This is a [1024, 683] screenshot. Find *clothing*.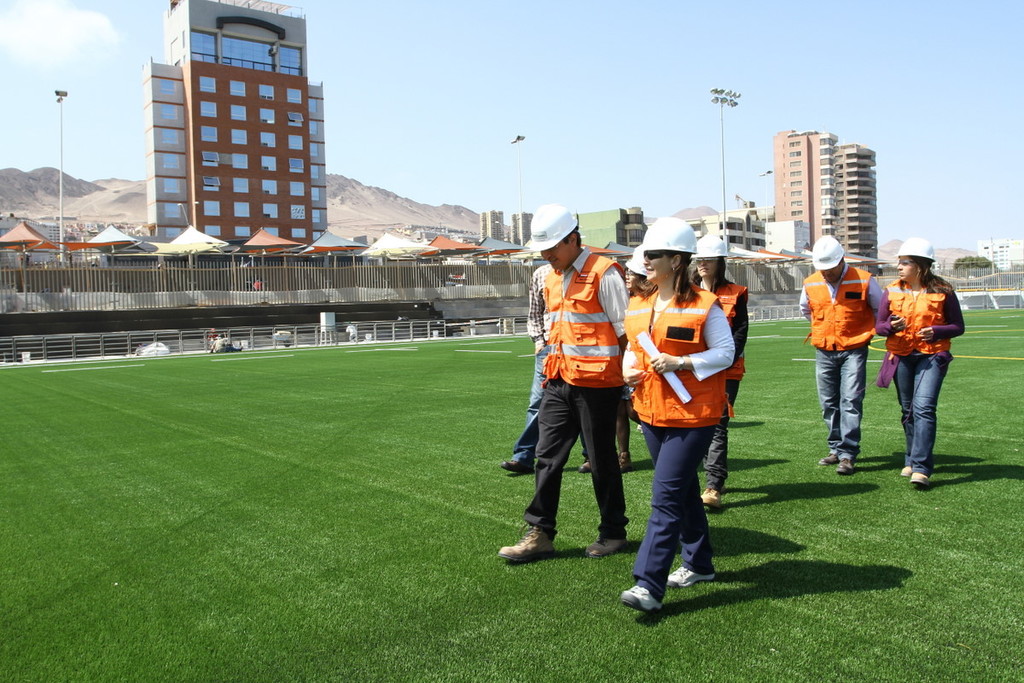
Bounding box: select_region(623, 282, 736, 598).
